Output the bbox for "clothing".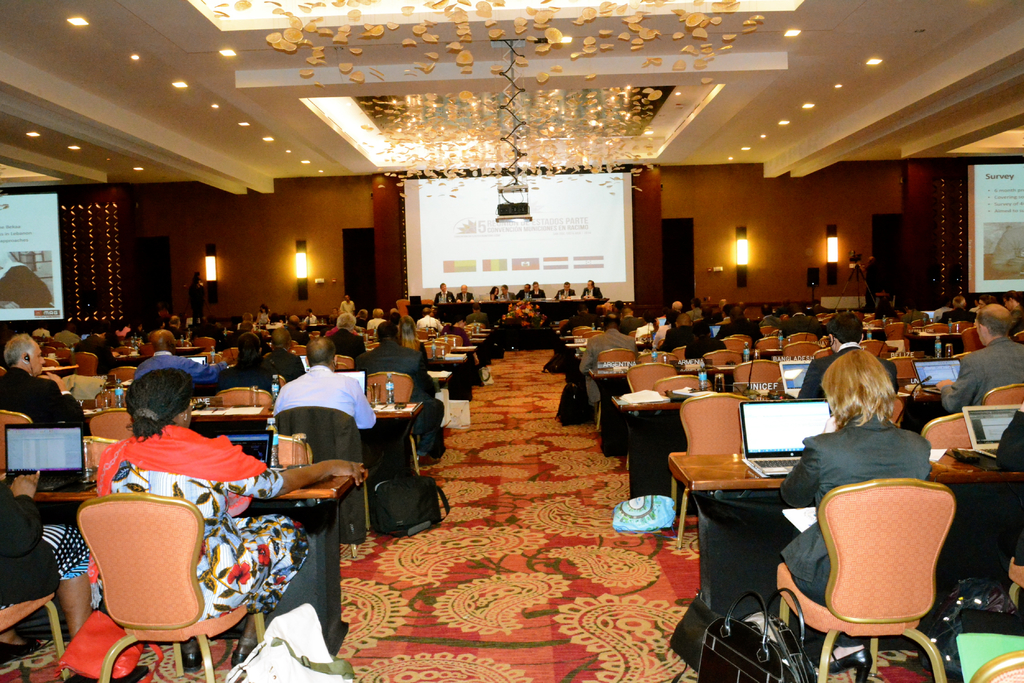
(929, 331, 1023, 426).
